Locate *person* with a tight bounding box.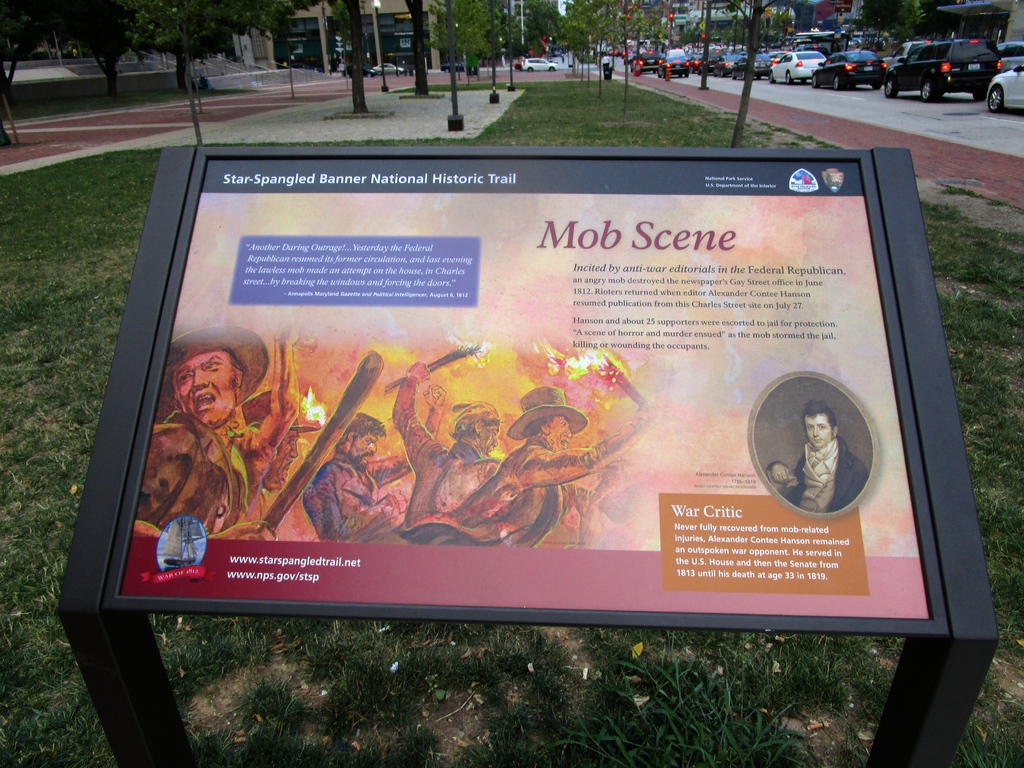
rect(131, 325, 302, 539).
